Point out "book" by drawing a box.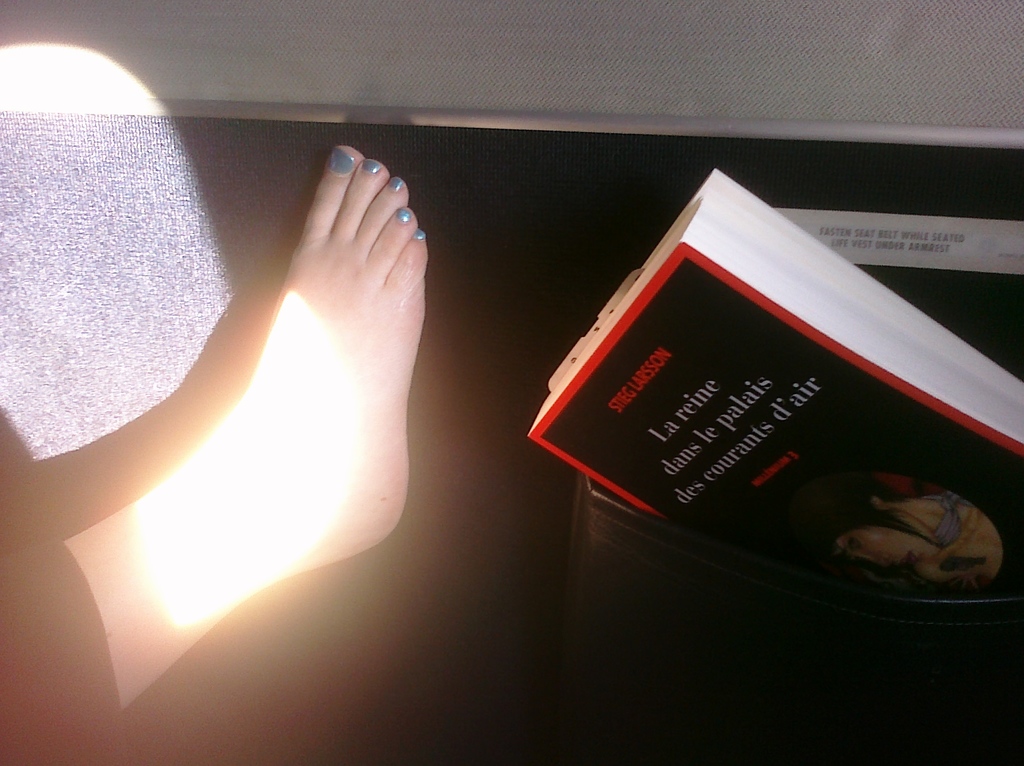
pyautogui.locateOnScreen(524, 165, 1023, 599).
